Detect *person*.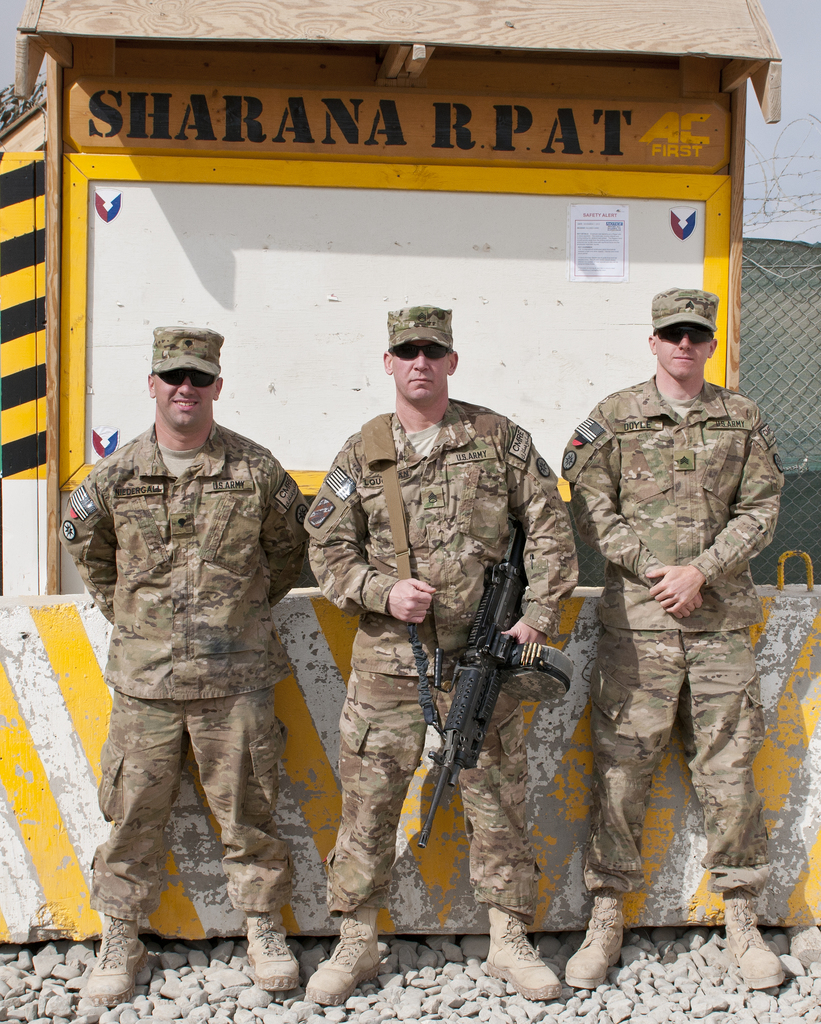
Detected at (x1=57, y1=323, x2=312, y2=1003).
